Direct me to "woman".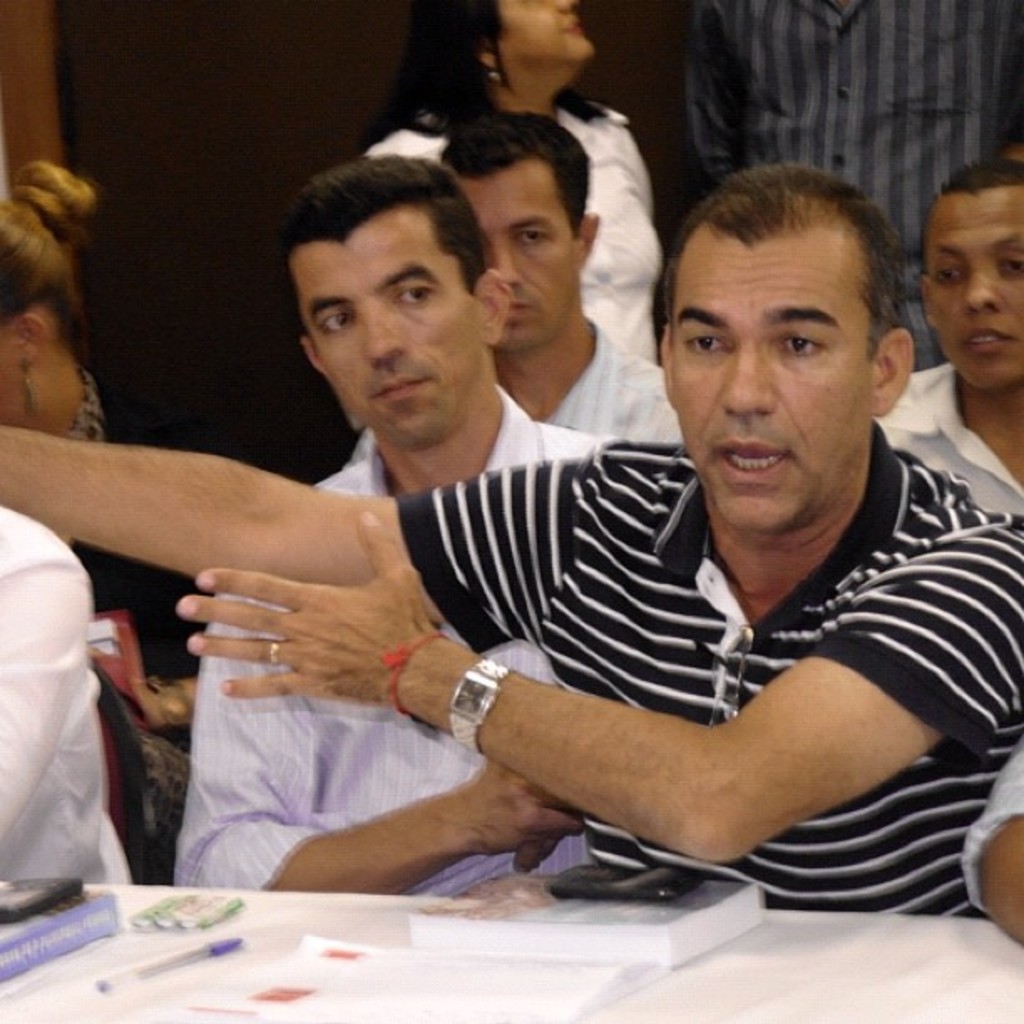
Direction: pyautogui.locateOnScreen(370, 0, 676, 373).
